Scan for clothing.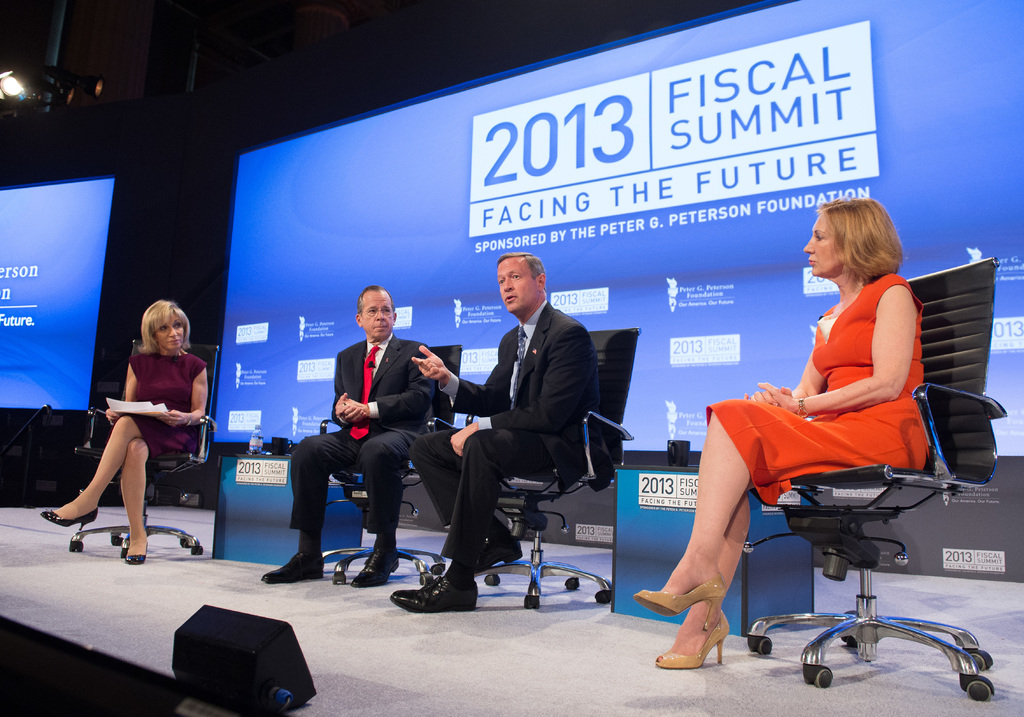
Scan result: box=[115, 348, 216, 452].
